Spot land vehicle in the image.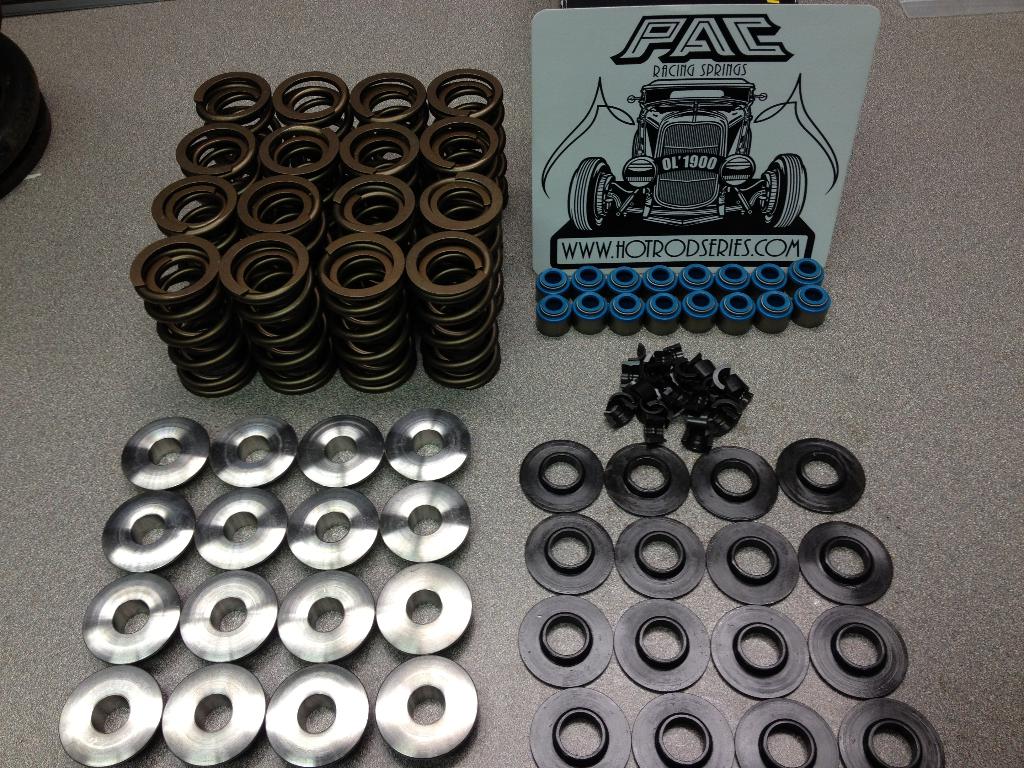
land vehicle found at <bbox>561, 44, 832, 278</bbox>.
